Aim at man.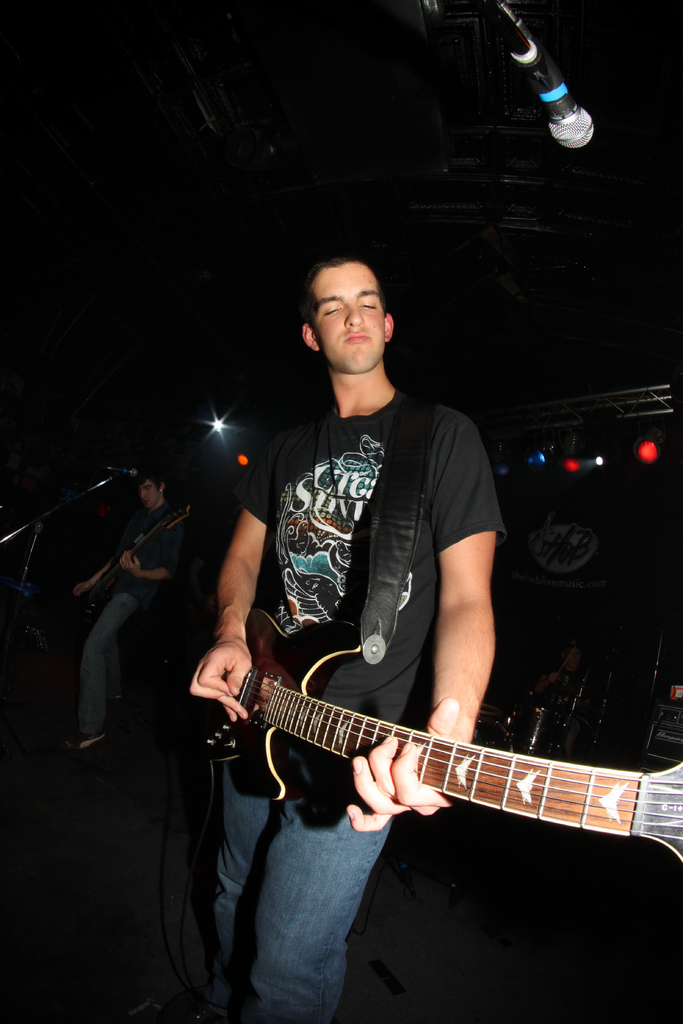
Aimed at 66, 468, 195, 753.
